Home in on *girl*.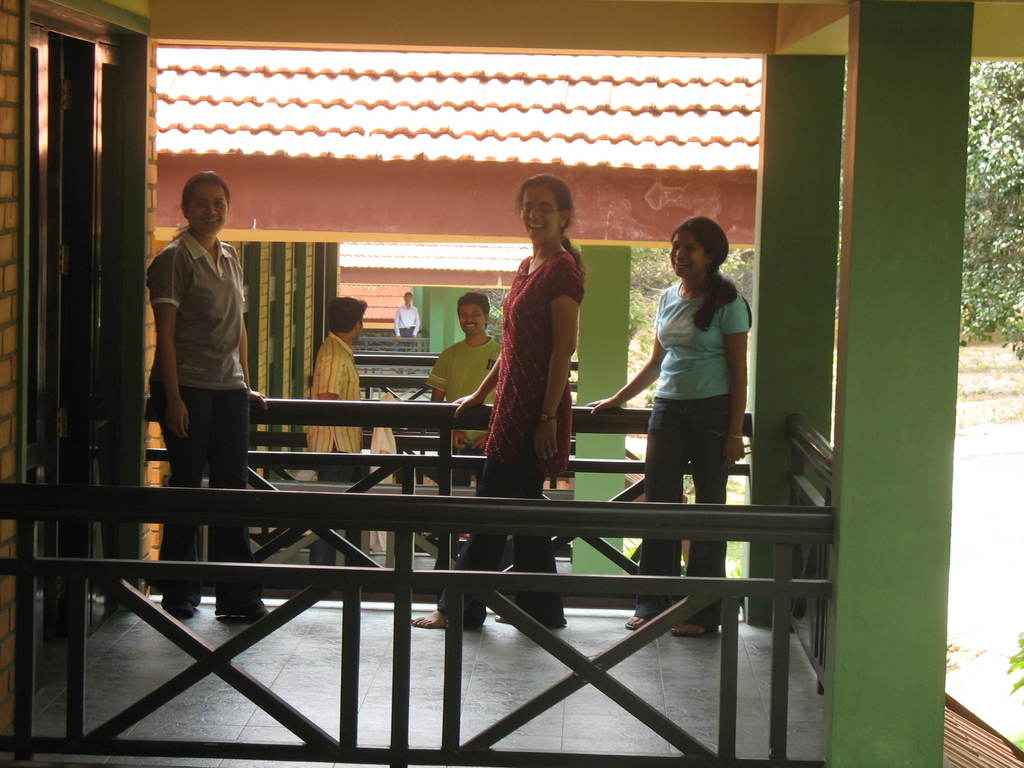
Homed in at [403, 175, 584, 632].
